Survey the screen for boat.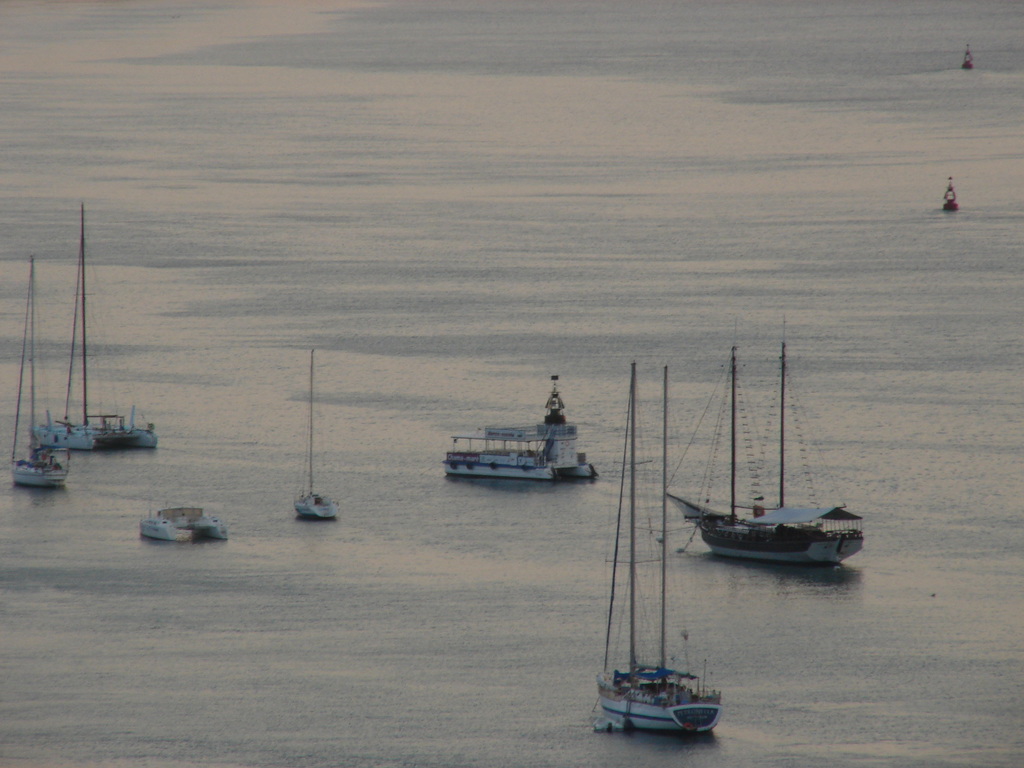
Survey found: [left=6, top=257, right=72, bottom=490].
